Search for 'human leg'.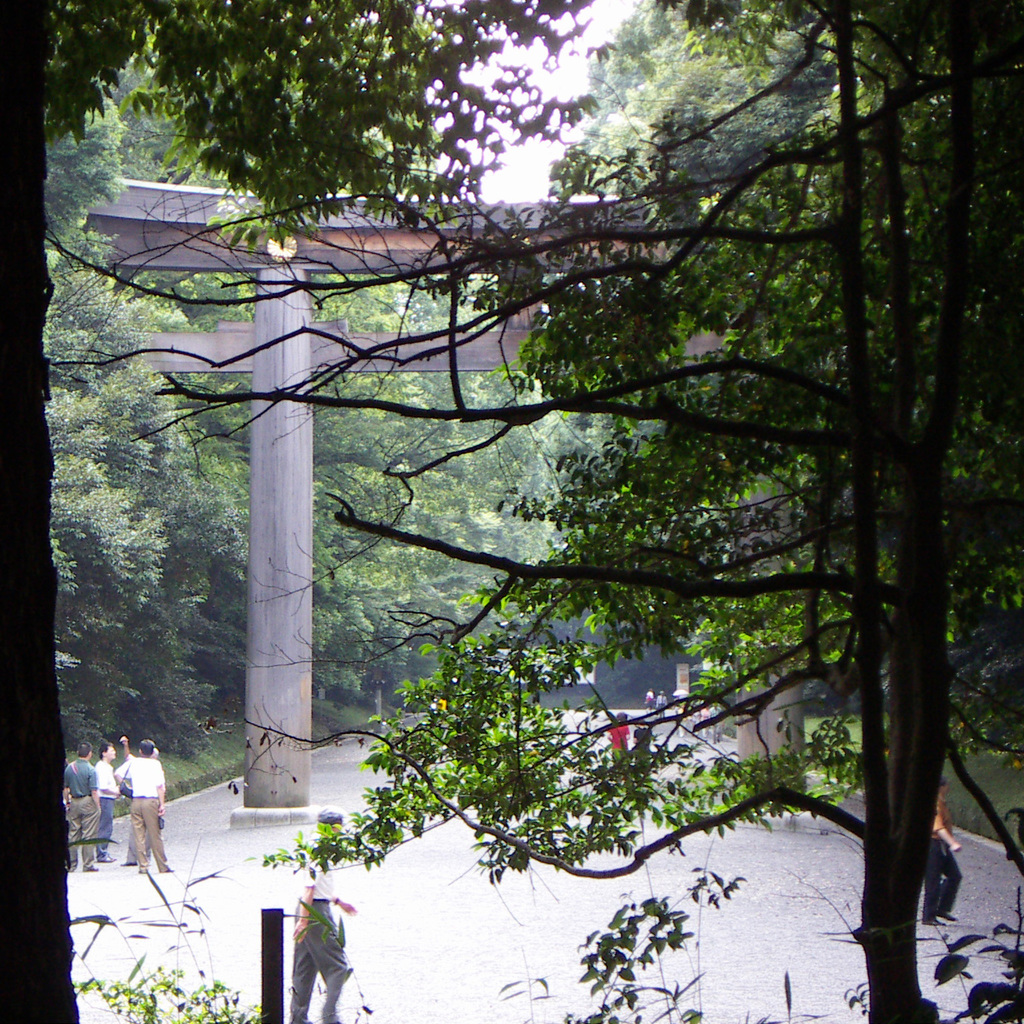
Found at (left=79, top=792, right=96, bottom=862).
